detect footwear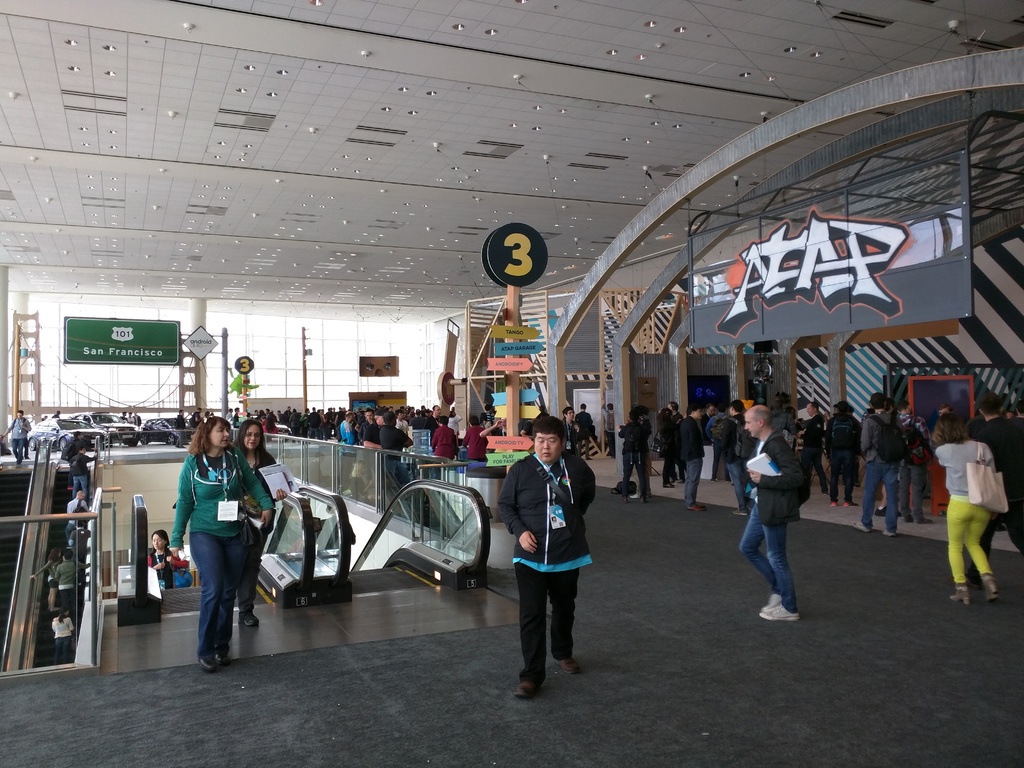
<box>665,481,673,490</box>
